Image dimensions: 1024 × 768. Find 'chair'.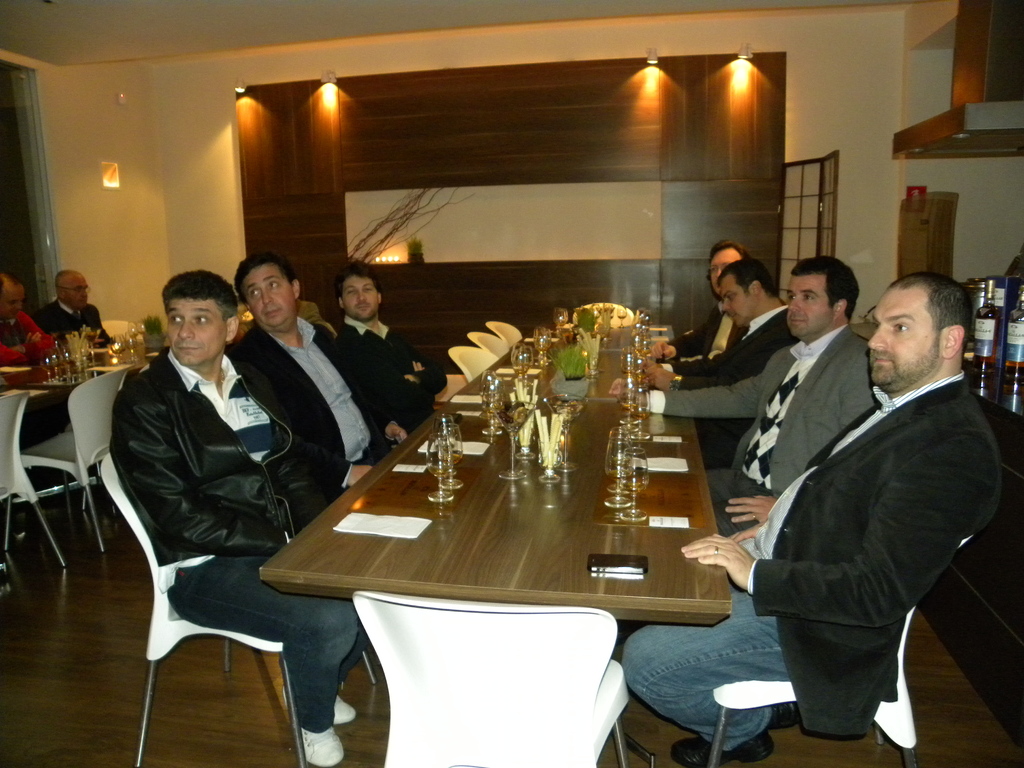
pyautogui.locateOnScreen(572, 301, 643, 326).
